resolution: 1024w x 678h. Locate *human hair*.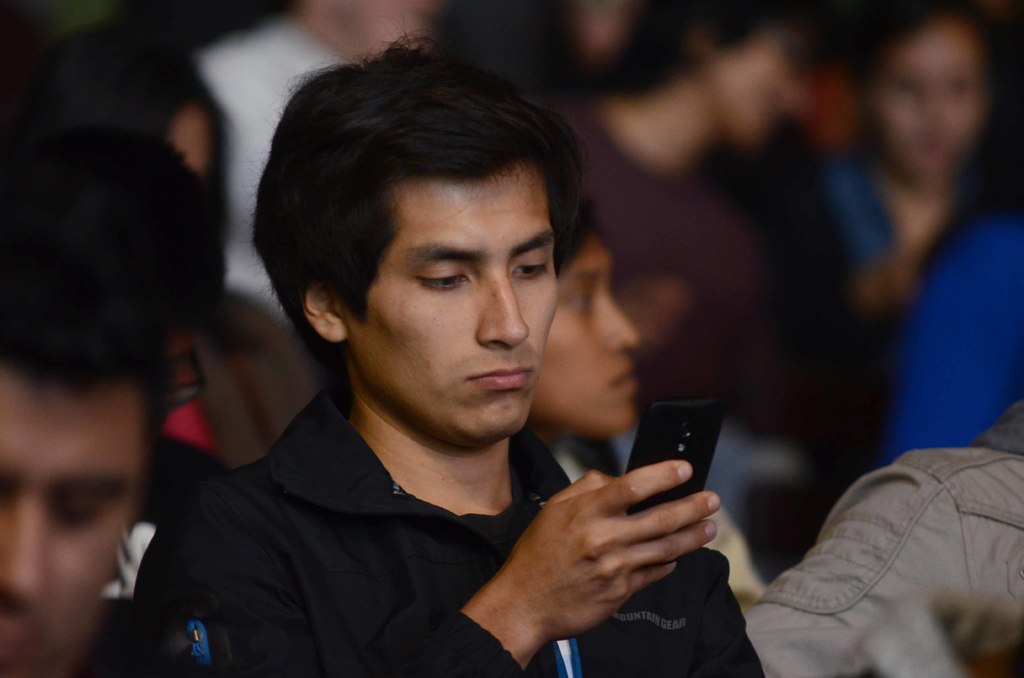
box=[546, 179, 586, 266].
